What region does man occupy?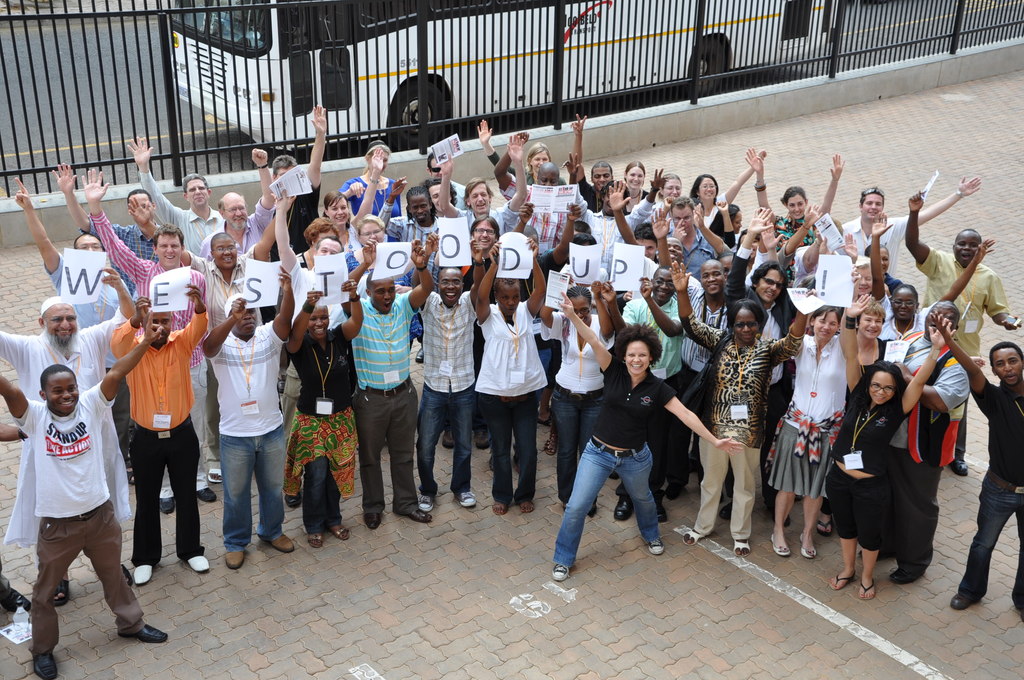
[x1=666, y1=198, x2=720, y2=280].
